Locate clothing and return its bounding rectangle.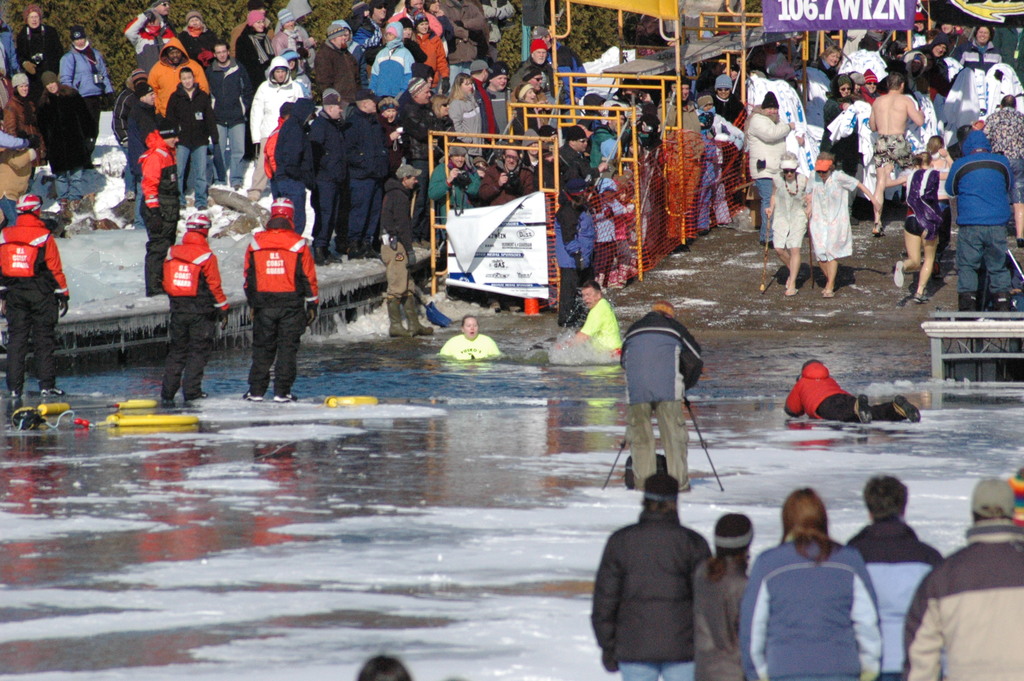
{"x1": 3, "y1": 213, "x2": 70, "y2": 385}.
